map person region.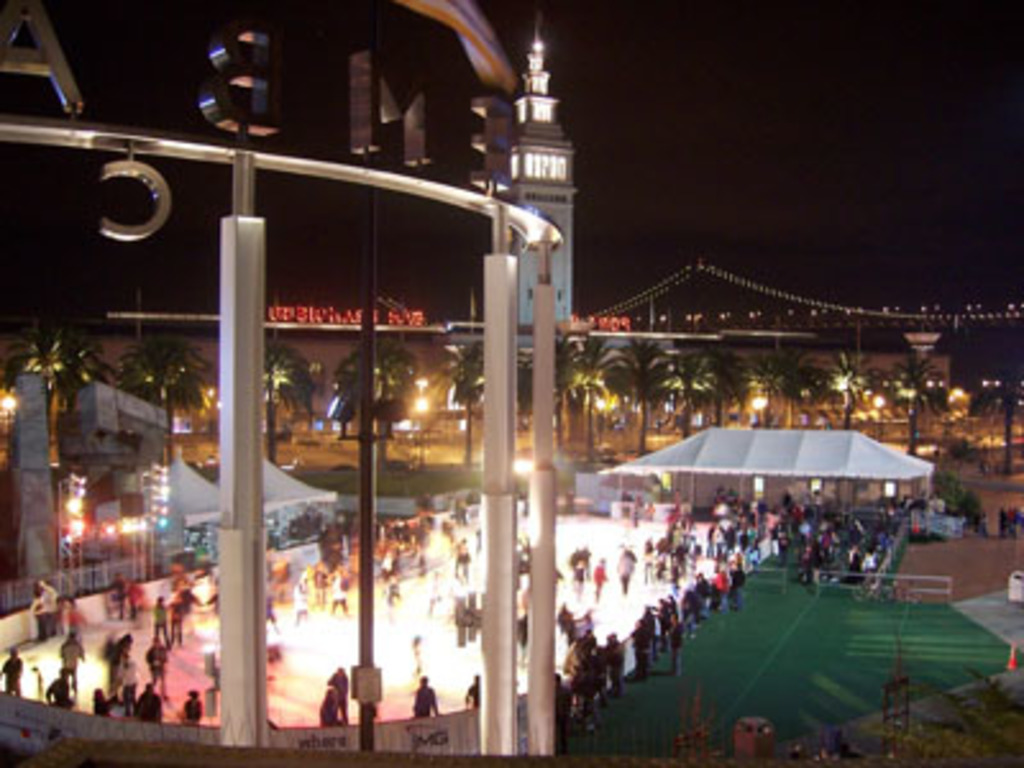
Mapped to box=[453, 538, 468, 581].
